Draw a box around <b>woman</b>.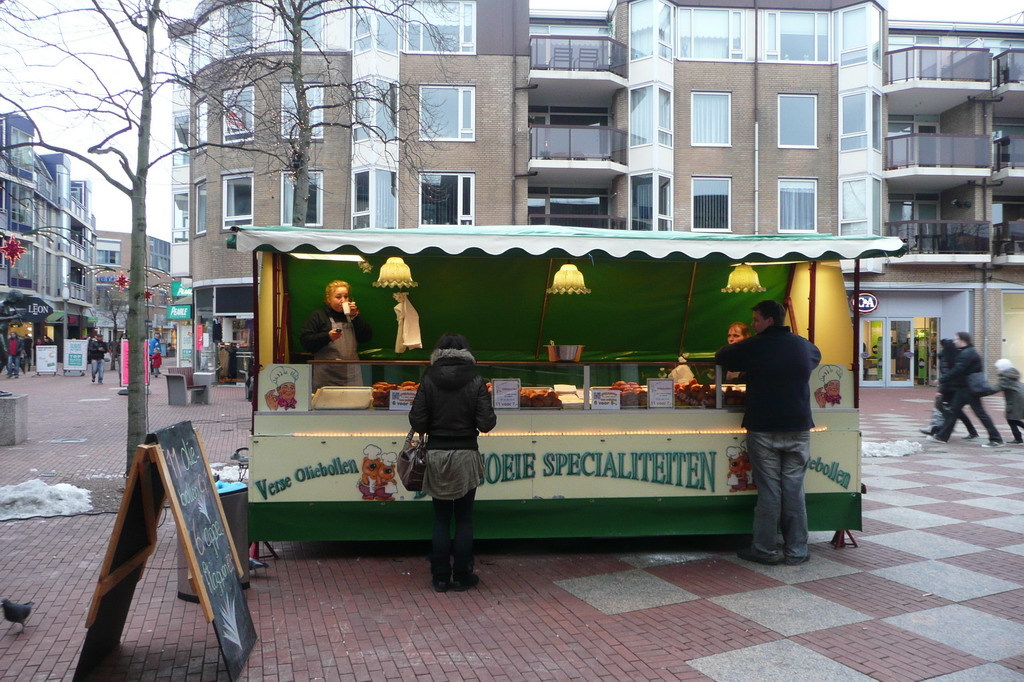
pyautogui.locateOnScreen(299, 271, 375, 393).
